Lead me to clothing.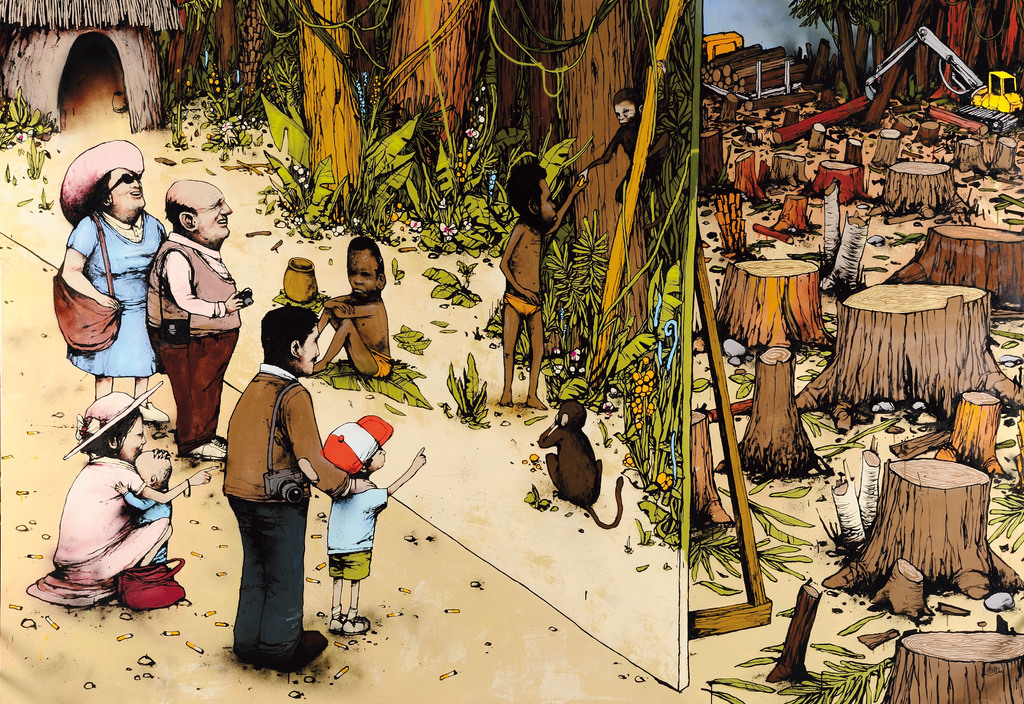
Lead to left=368, top=352, right=396, bottom=382.
